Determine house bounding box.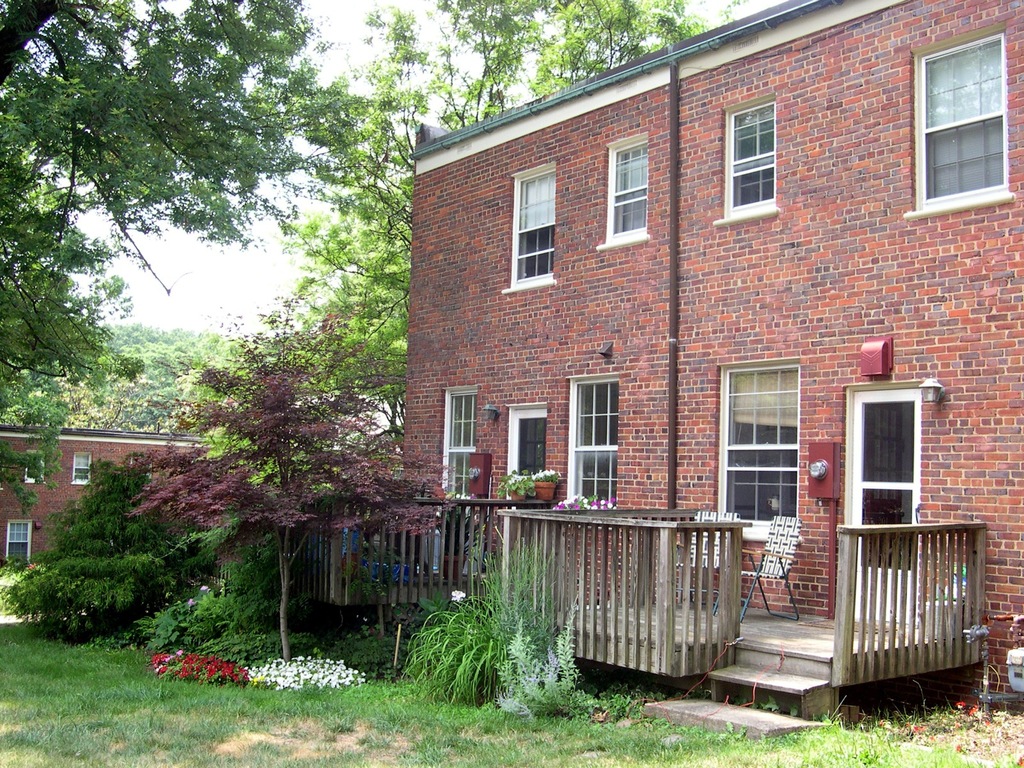
Determined: [x1=0, y1=421, x2=215, y2=564].
